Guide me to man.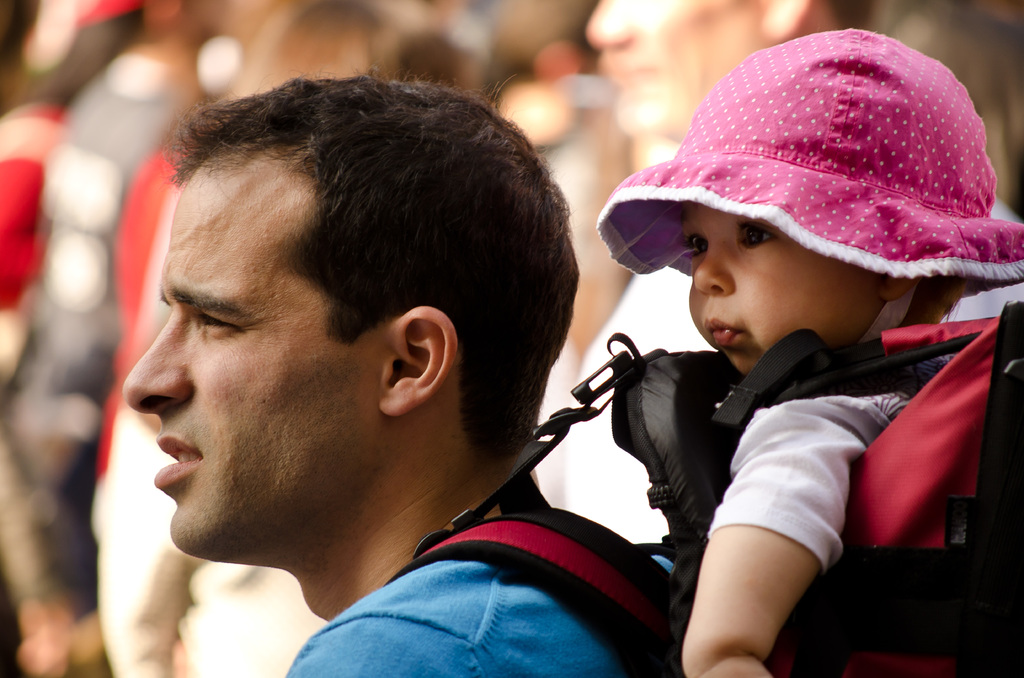
Guidance: x1=547 y1=0 x2=877 y2=533.
